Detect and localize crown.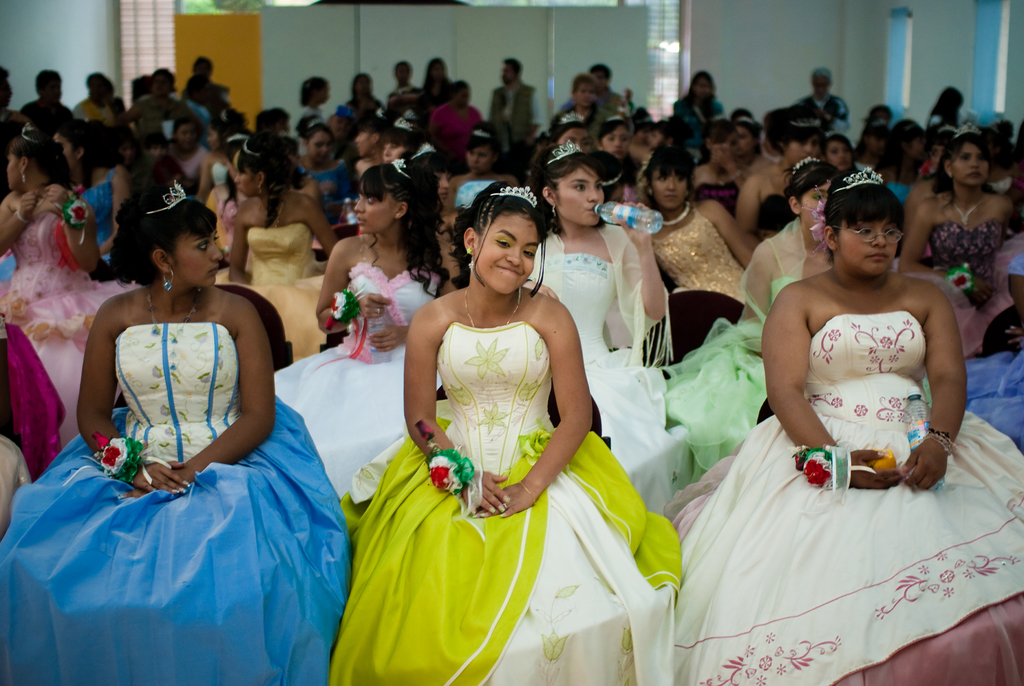
Localized at 792:156:822:175.
